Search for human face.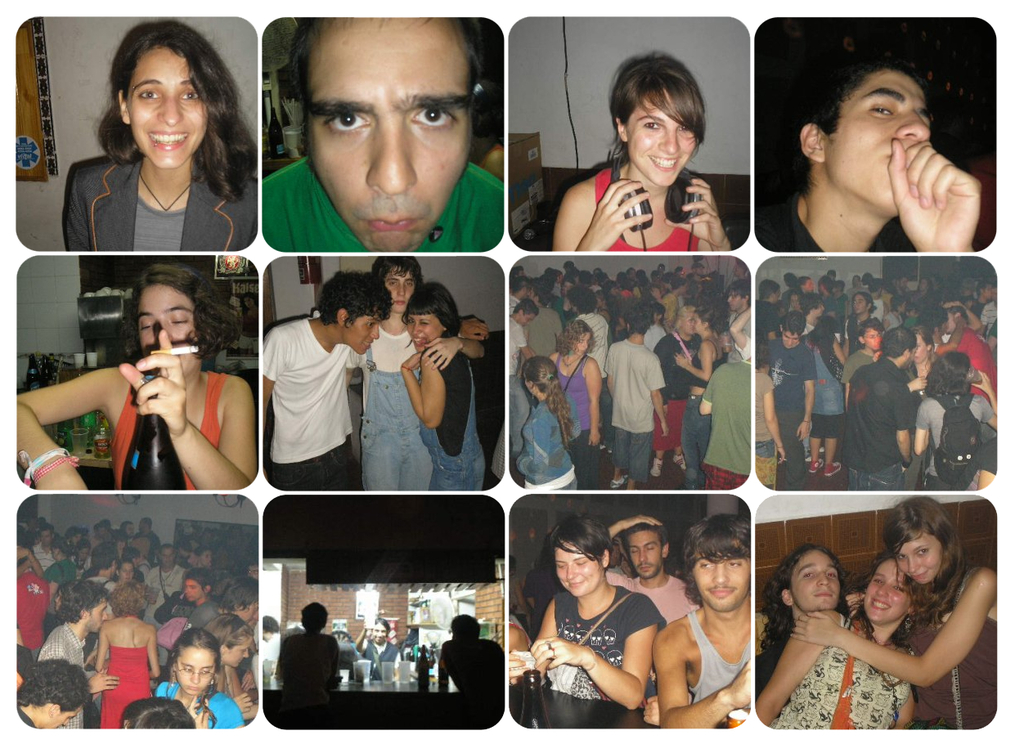
Found at 406:303:446:353.
